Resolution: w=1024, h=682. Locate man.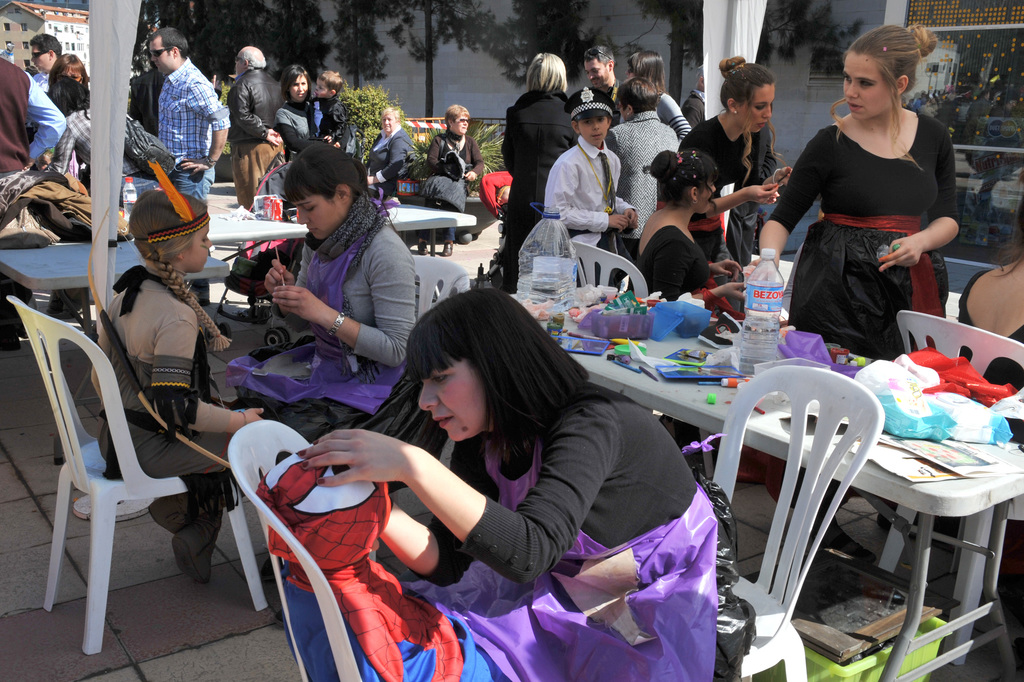
region(310, 70, 346, 151).
